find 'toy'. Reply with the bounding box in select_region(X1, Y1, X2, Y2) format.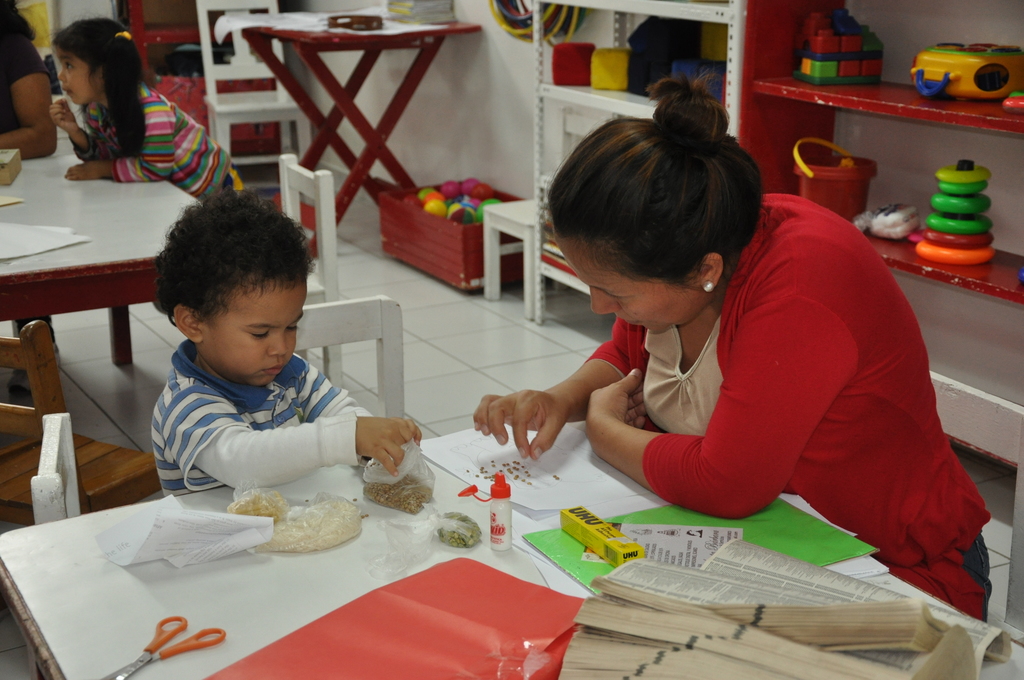
select_region(910, 42, 1023, 103).
